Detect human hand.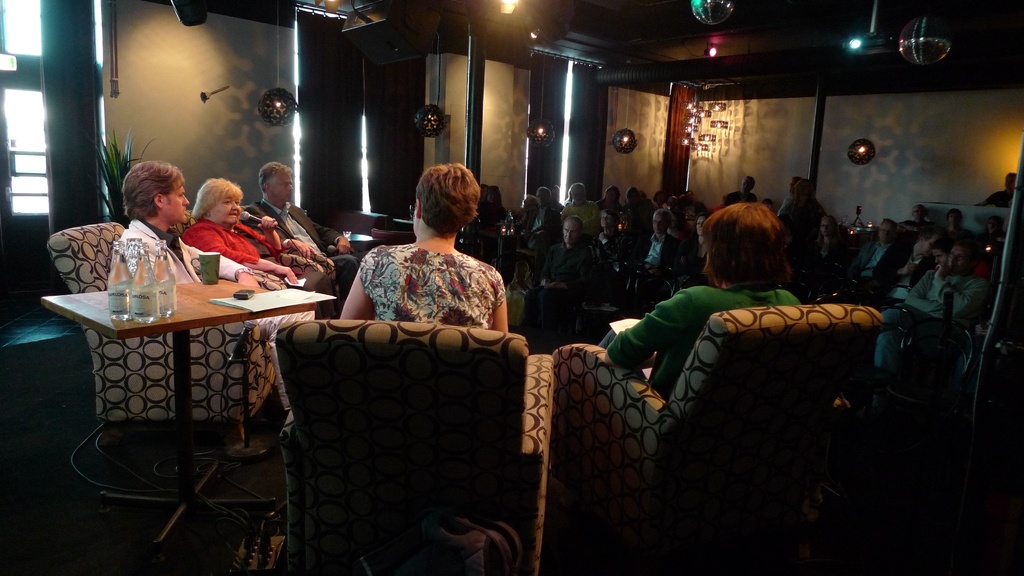
Detected at (left=935, top=263, right=947, bottom=280).
